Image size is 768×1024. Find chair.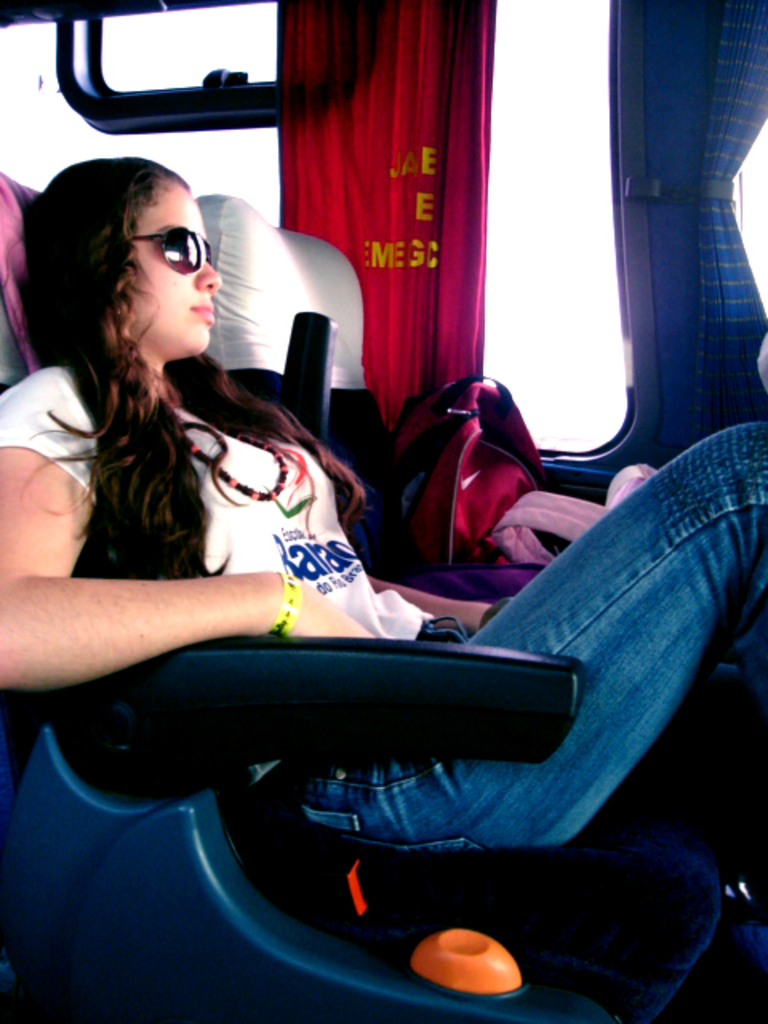
(x1=219, y1=198, x2=630, y2=686).
